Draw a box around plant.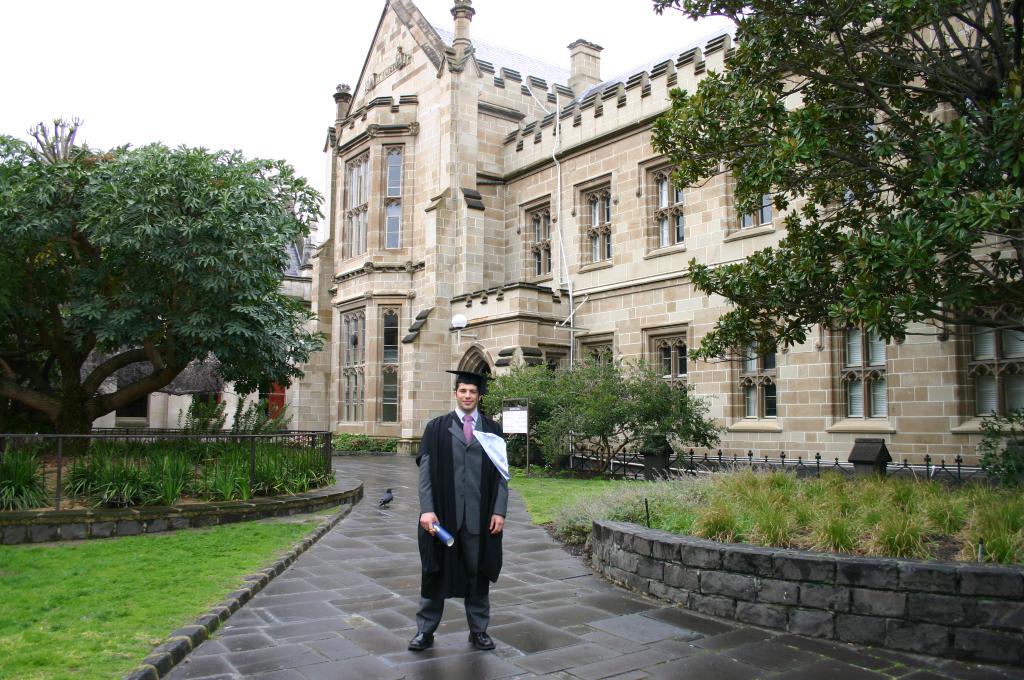
l=652, t=505, r=692, b=541.
